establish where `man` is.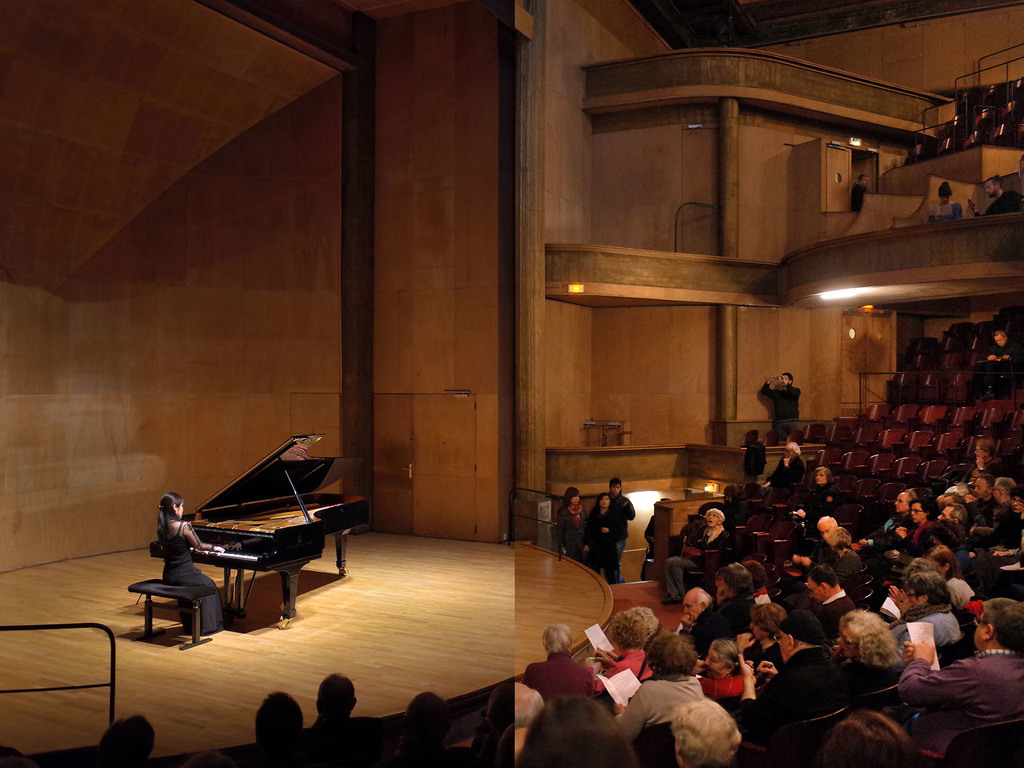
Established at box(744, 441, 804, 500).
